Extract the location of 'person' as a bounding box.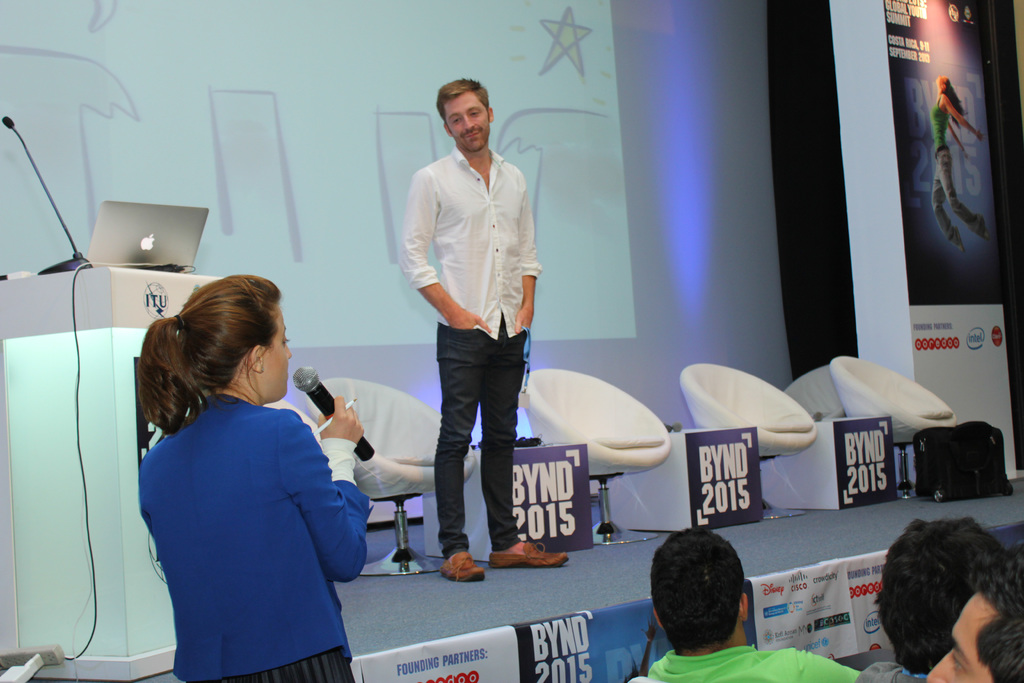
select_region(135, 272, 362, 682).
